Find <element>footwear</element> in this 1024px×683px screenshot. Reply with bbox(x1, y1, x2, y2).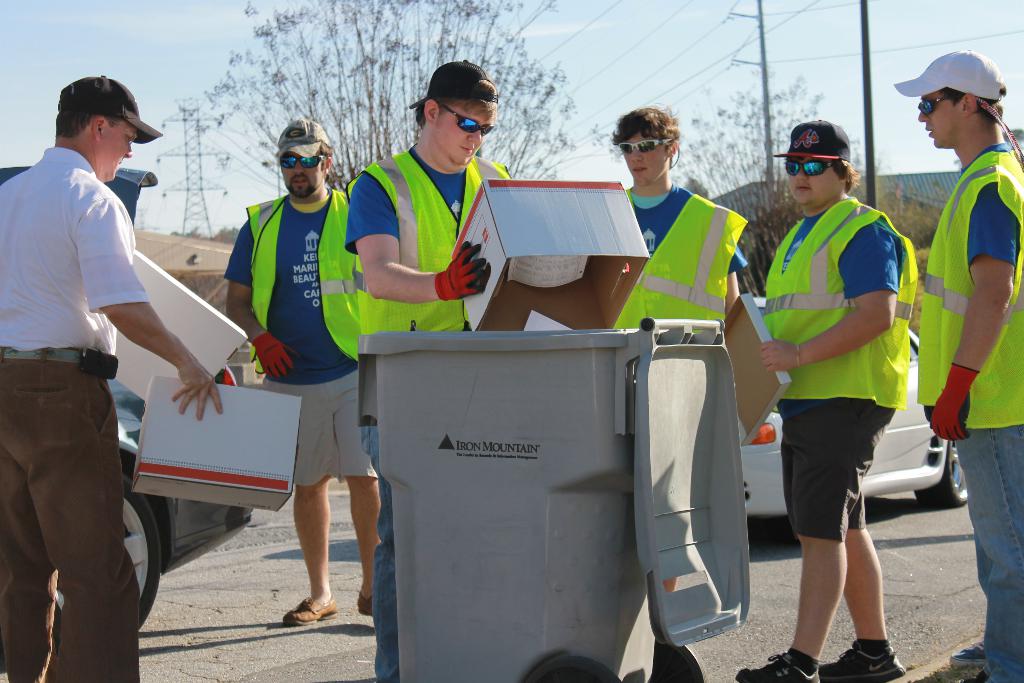
bbox(958, 670, 1009, 682).
